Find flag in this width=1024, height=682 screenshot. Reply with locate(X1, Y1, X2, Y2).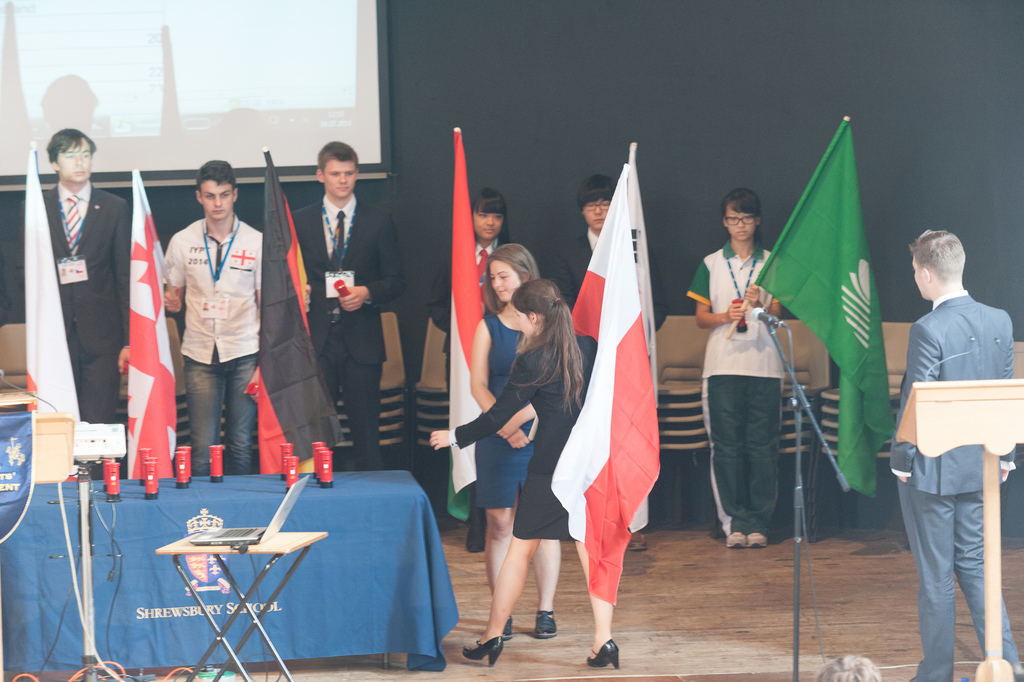
locate(20, 144, 71, 442).
